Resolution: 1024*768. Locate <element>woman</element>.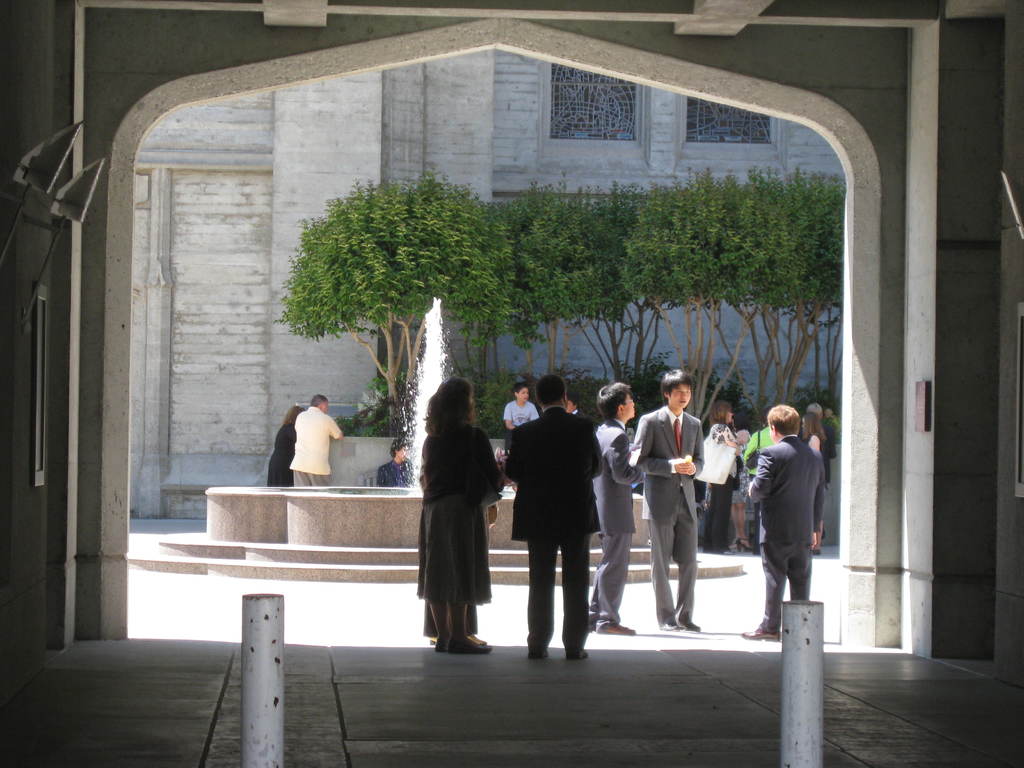
bbox=(799, 413, 831, 563).
